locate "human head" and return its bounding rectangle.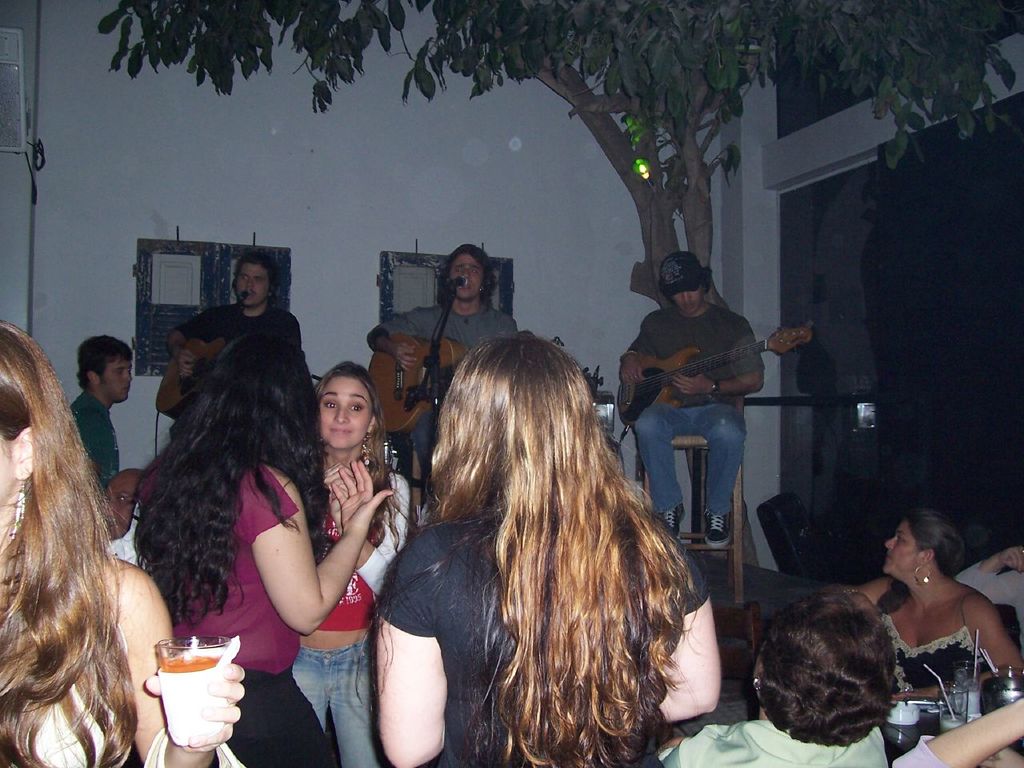
bbox=(655, 252, 707, 314).
